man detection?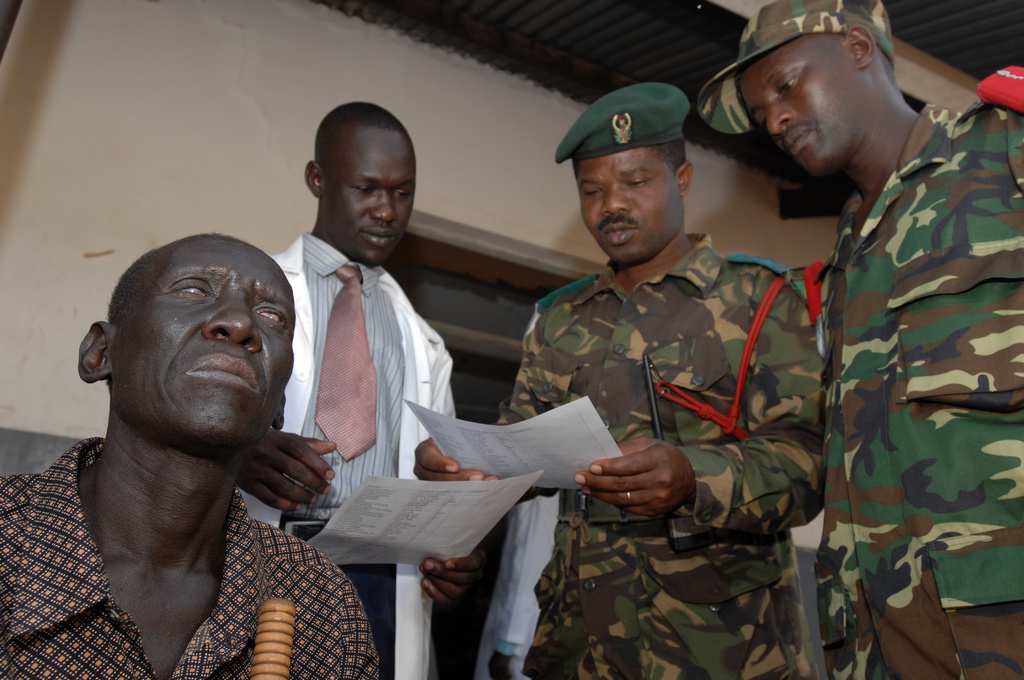
259 94 470 679
